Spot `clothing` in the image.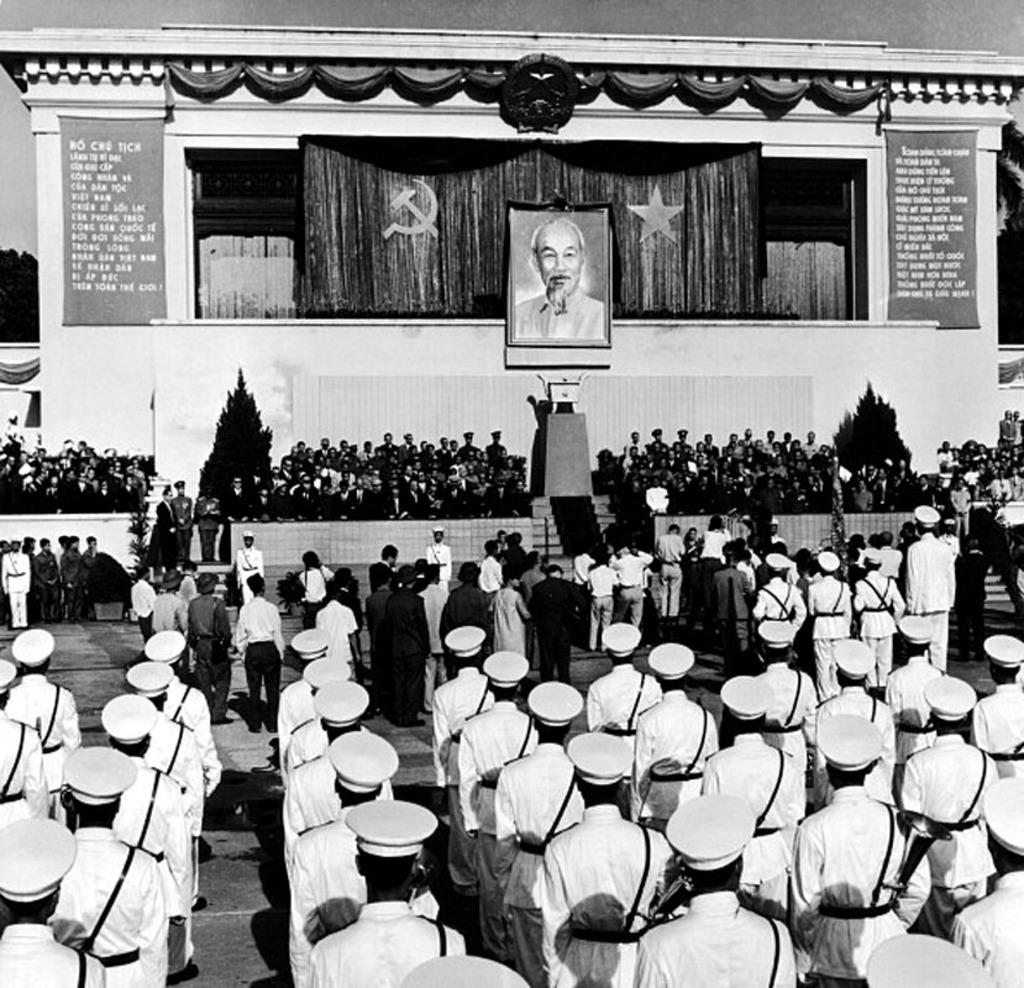
`clothing` found at <box>709,731,792,829</box>.
